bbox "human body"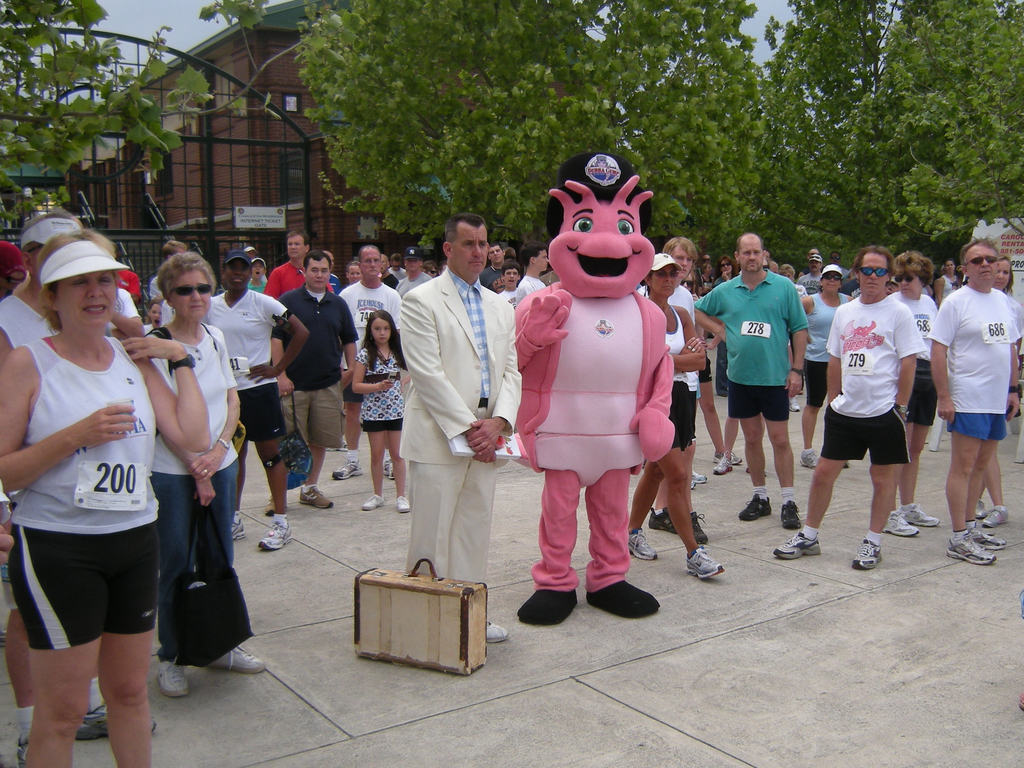
(0, 279, 57, 365)
